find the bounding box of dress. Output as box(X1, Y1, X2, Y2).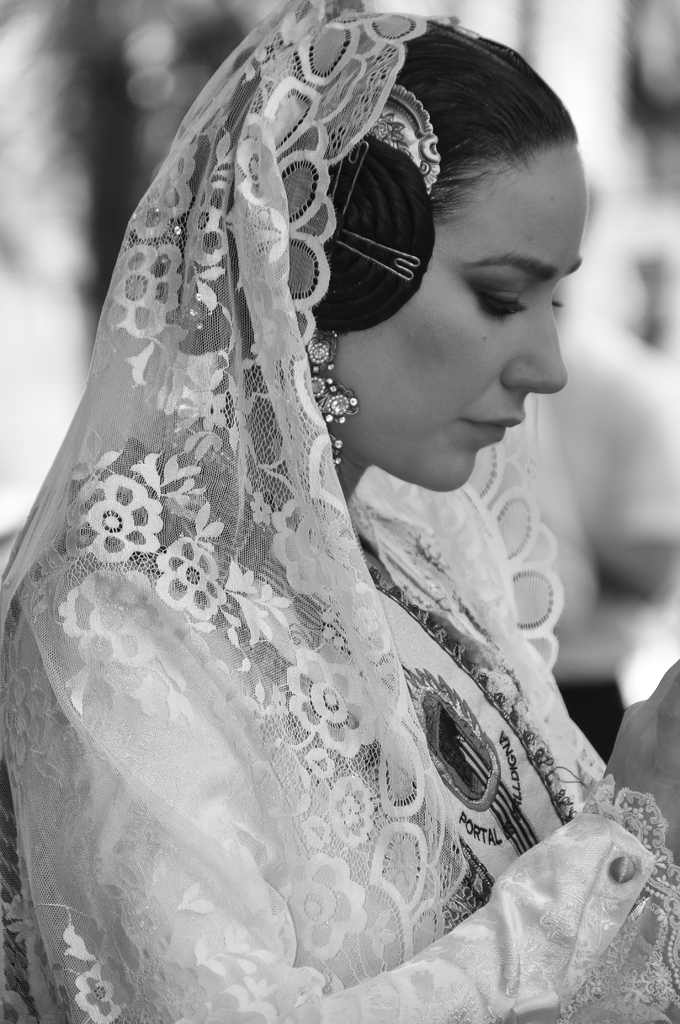
box(0, 0, 679, 1023).
